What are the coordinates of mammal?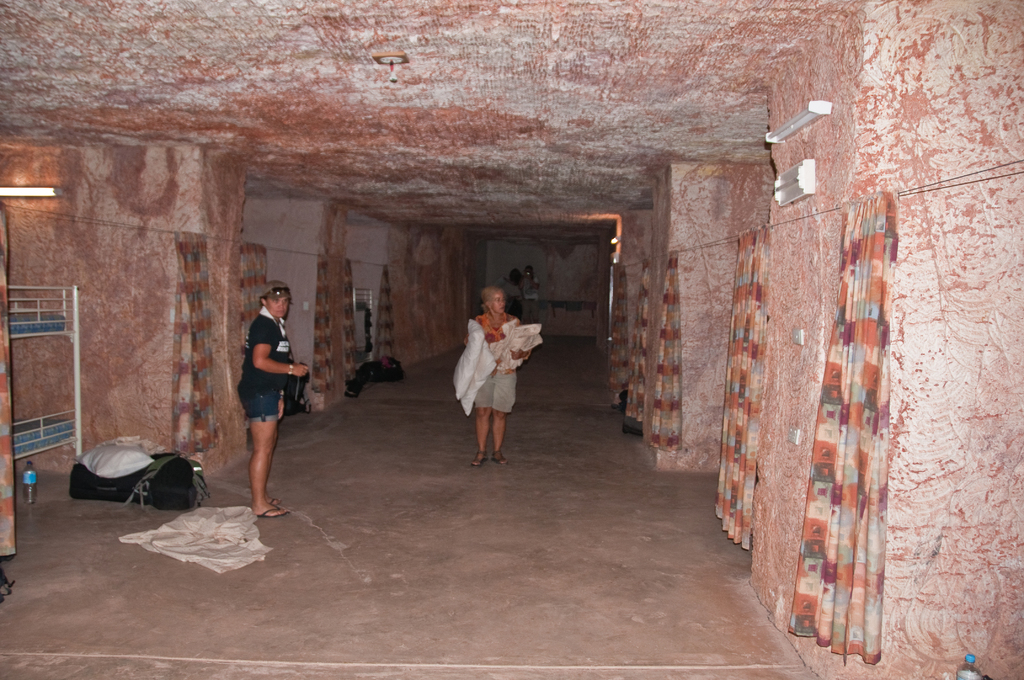
{"left": 234, "top": 282, "right": 311, "bottom": 518}.
